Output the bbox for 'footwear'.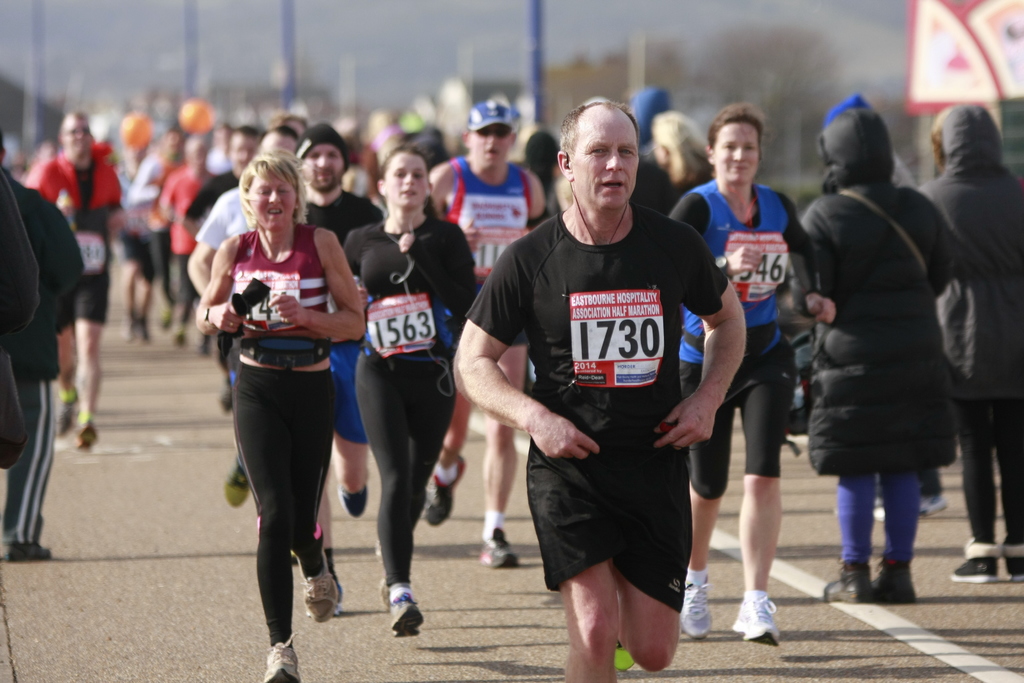
743, 589, 774, 648.
